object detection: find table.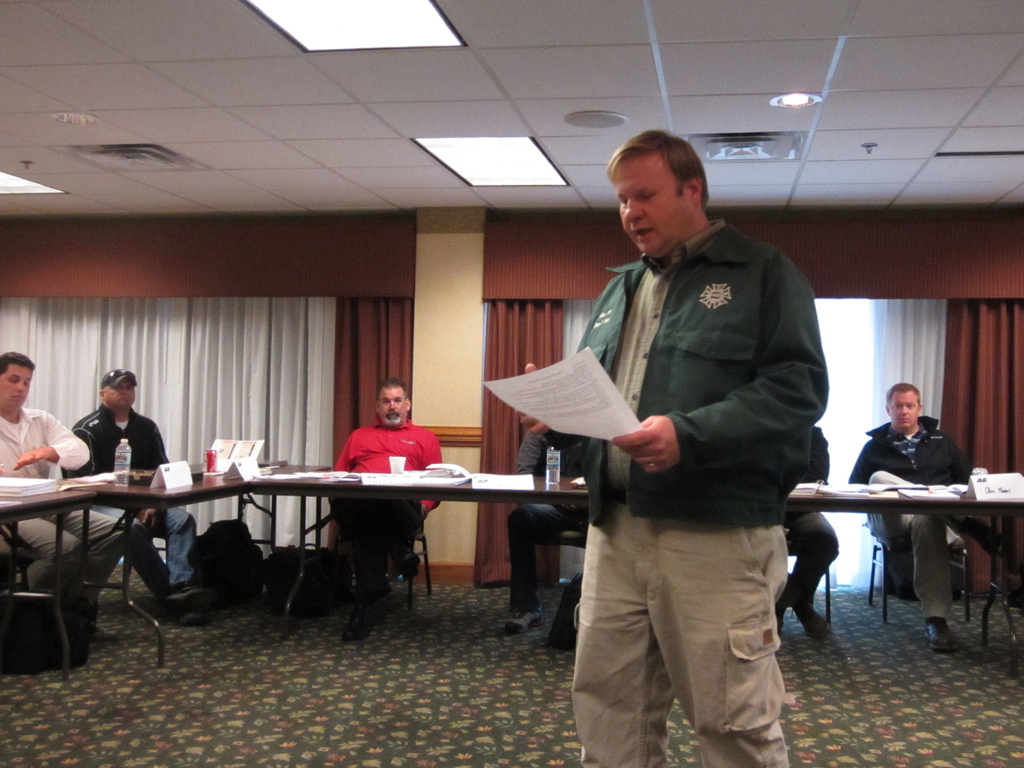
(left=54, top=452, right=333, bottom=669).
